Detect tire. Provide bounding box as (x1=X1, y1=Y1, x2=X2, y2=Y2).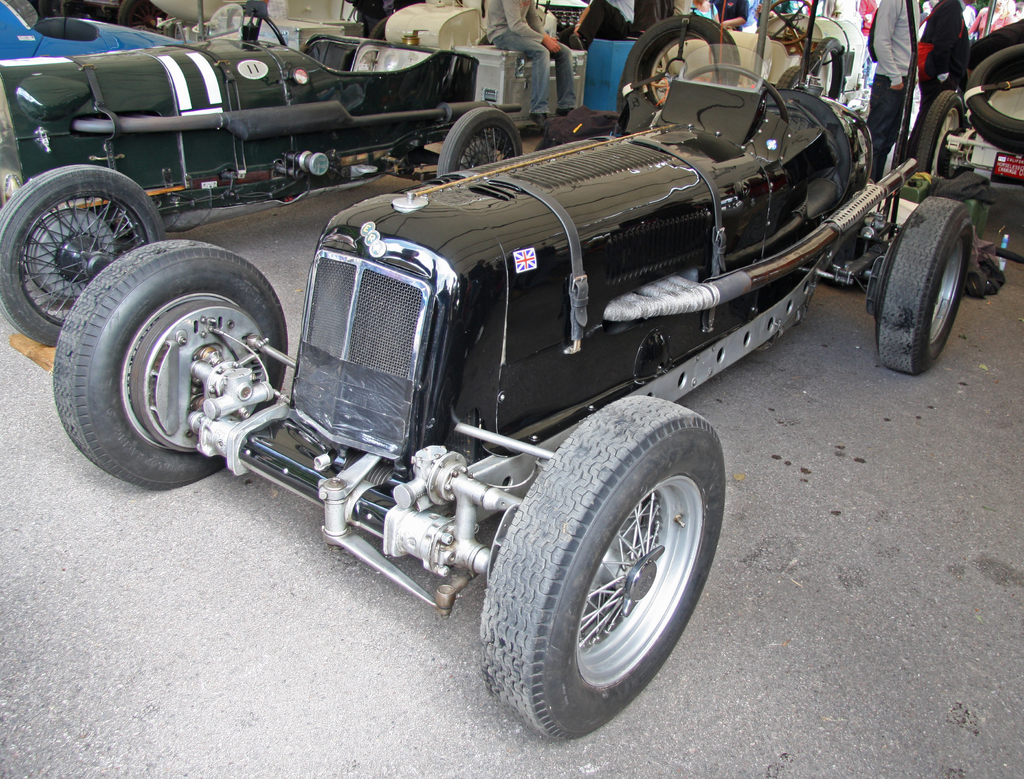
(x1=874, y1=194, x2=972, y2=376).
